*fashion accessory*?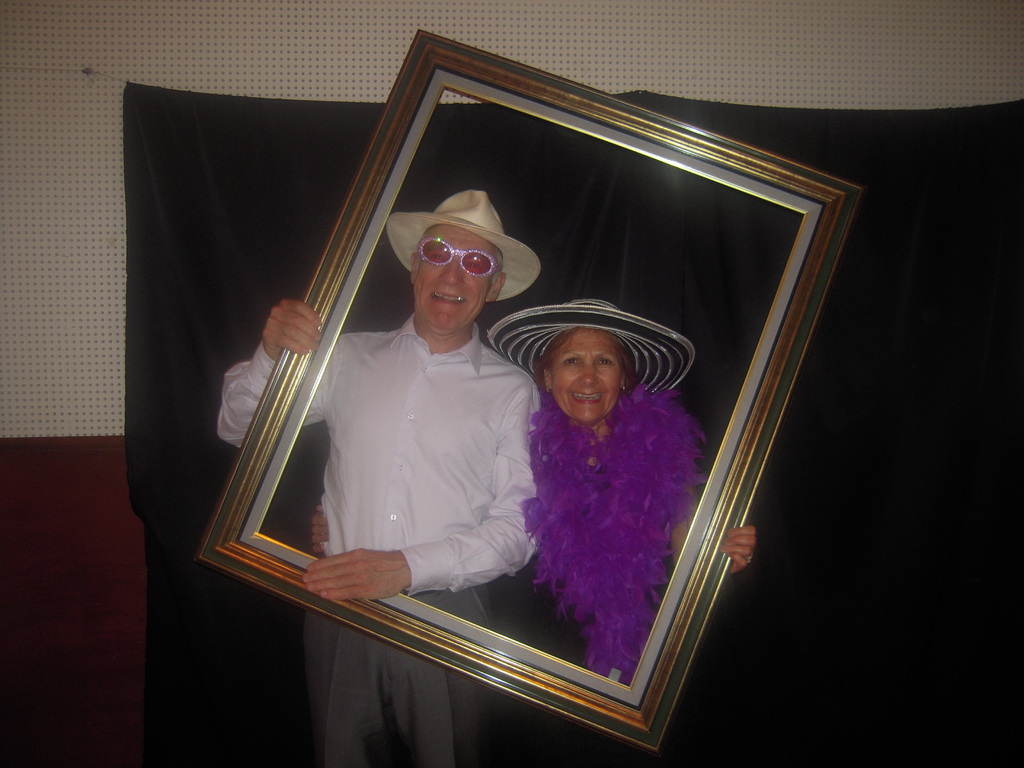
box(489, 292, 699, 392)
